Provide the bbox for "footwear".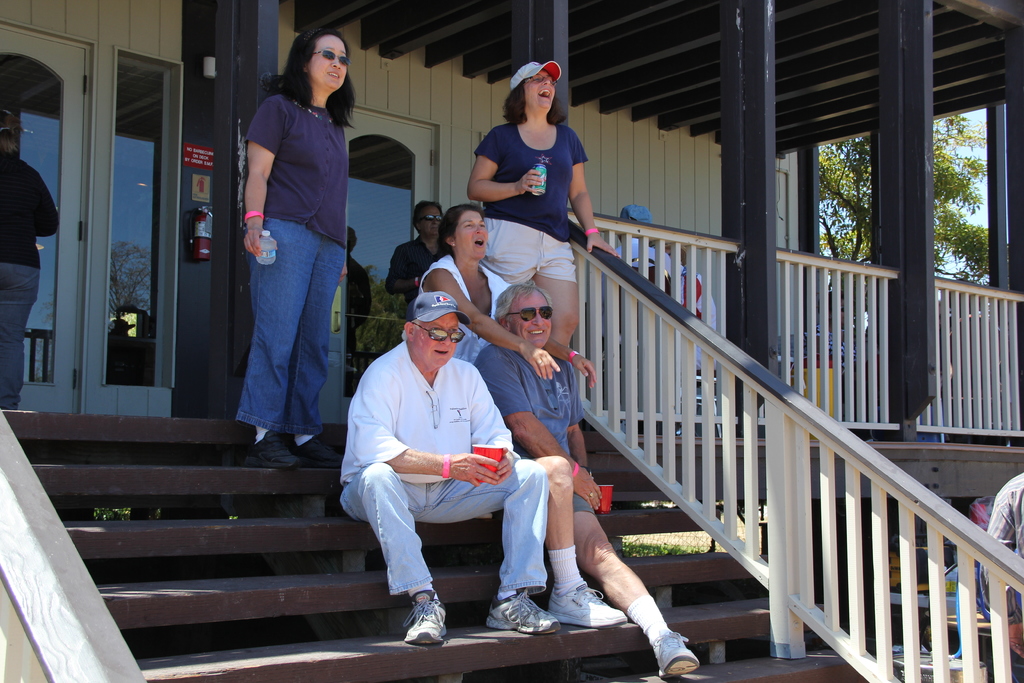
(left=545, top=580, right=627, bottom=630).
